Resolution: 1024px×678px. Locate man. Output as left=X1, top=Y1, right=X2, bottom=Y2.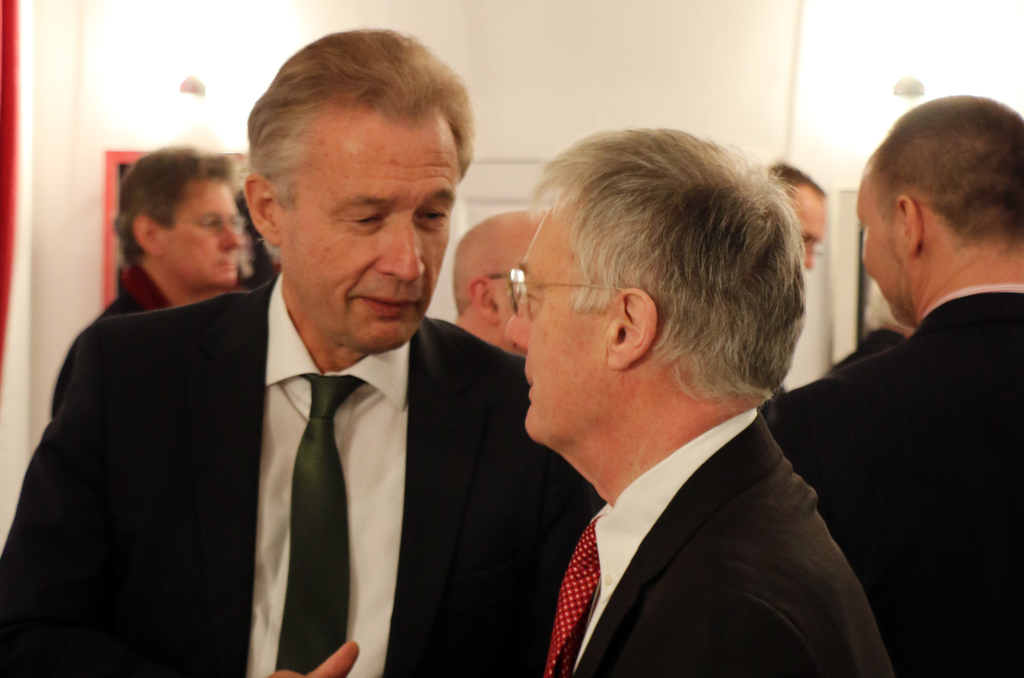
left=502, top=123, right=893, bottom=677.
